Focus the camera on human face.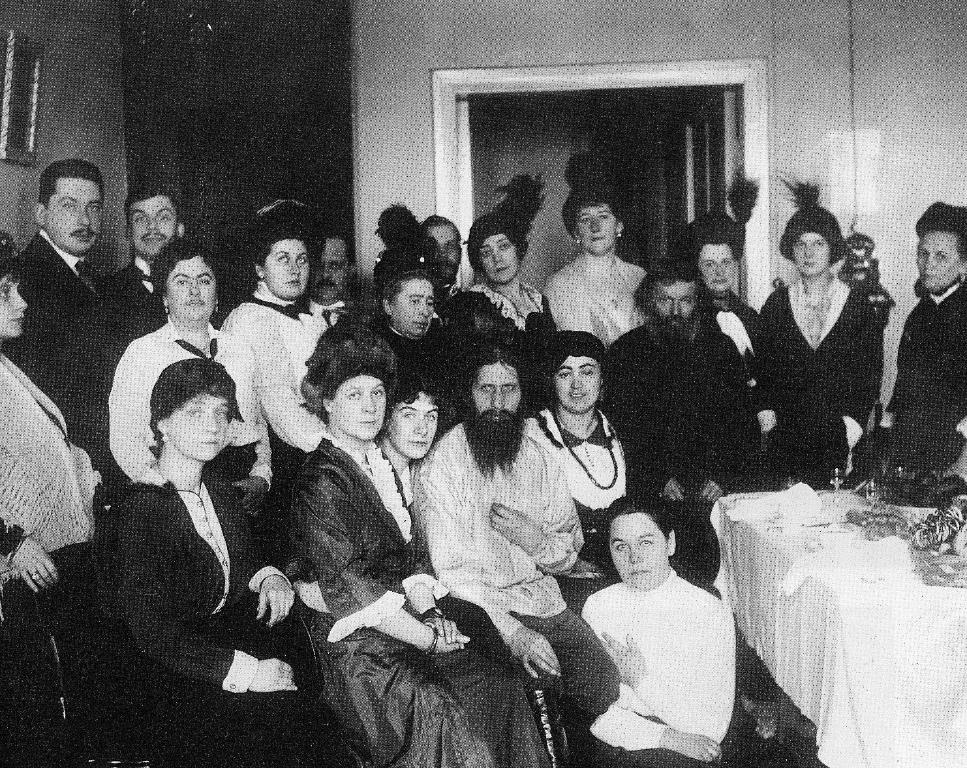
Focus region: 171, 258, 215, 325.
